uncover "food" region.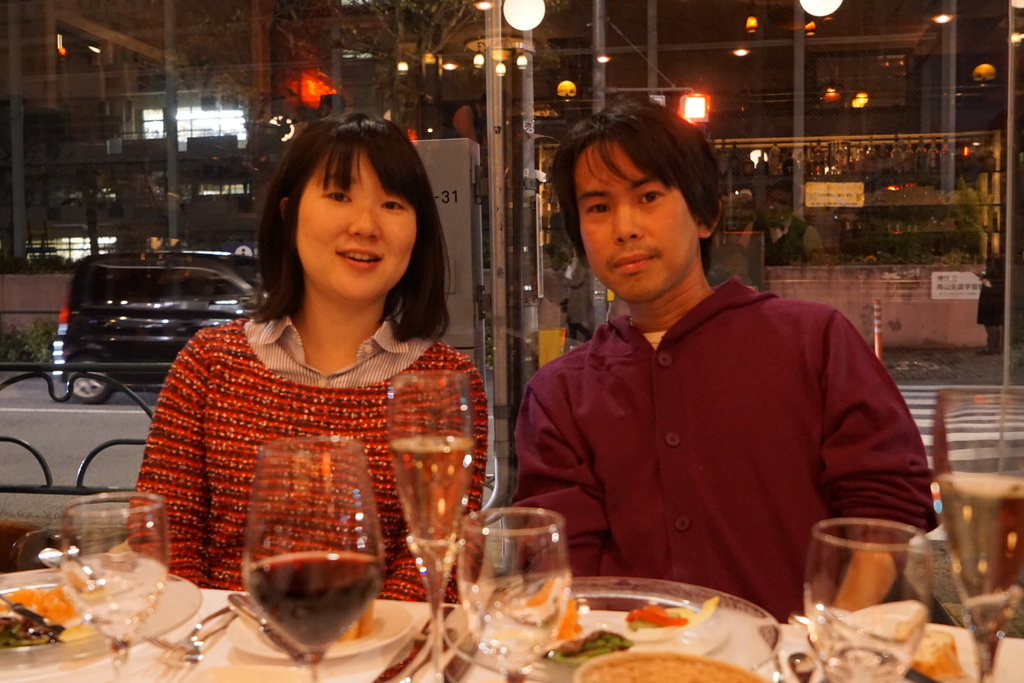
Uncovered: x1=625, y1=600, x2=687, y2=634.
